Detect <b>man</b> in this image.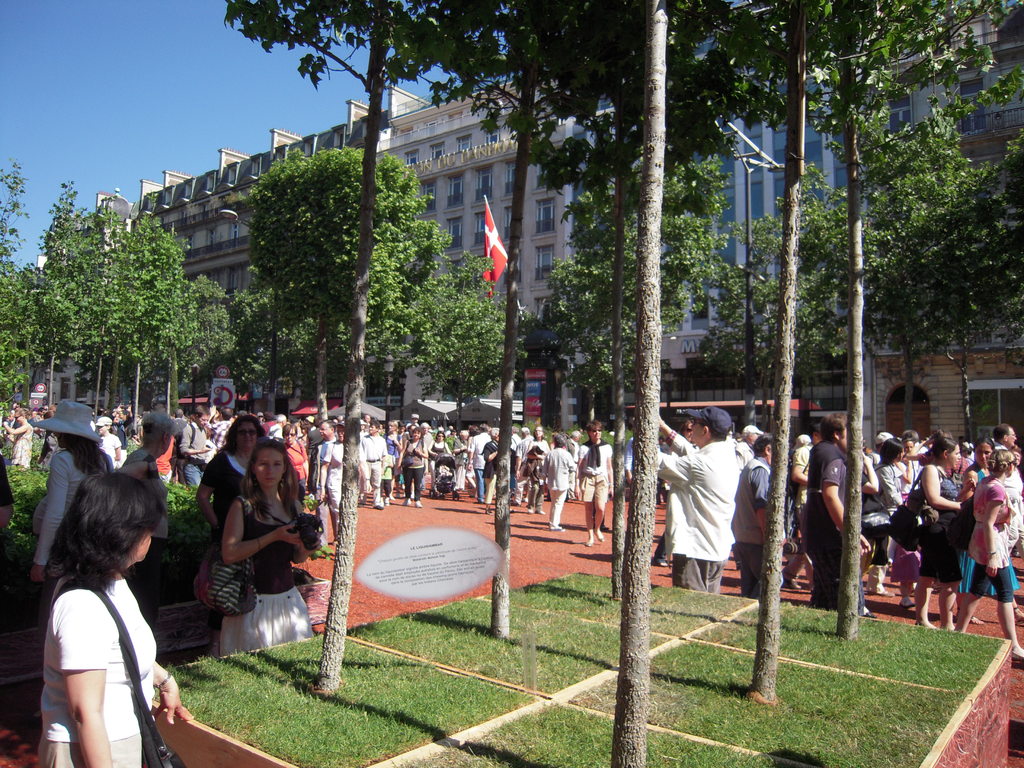
Detection: <box>273,415,288,435</box>.
